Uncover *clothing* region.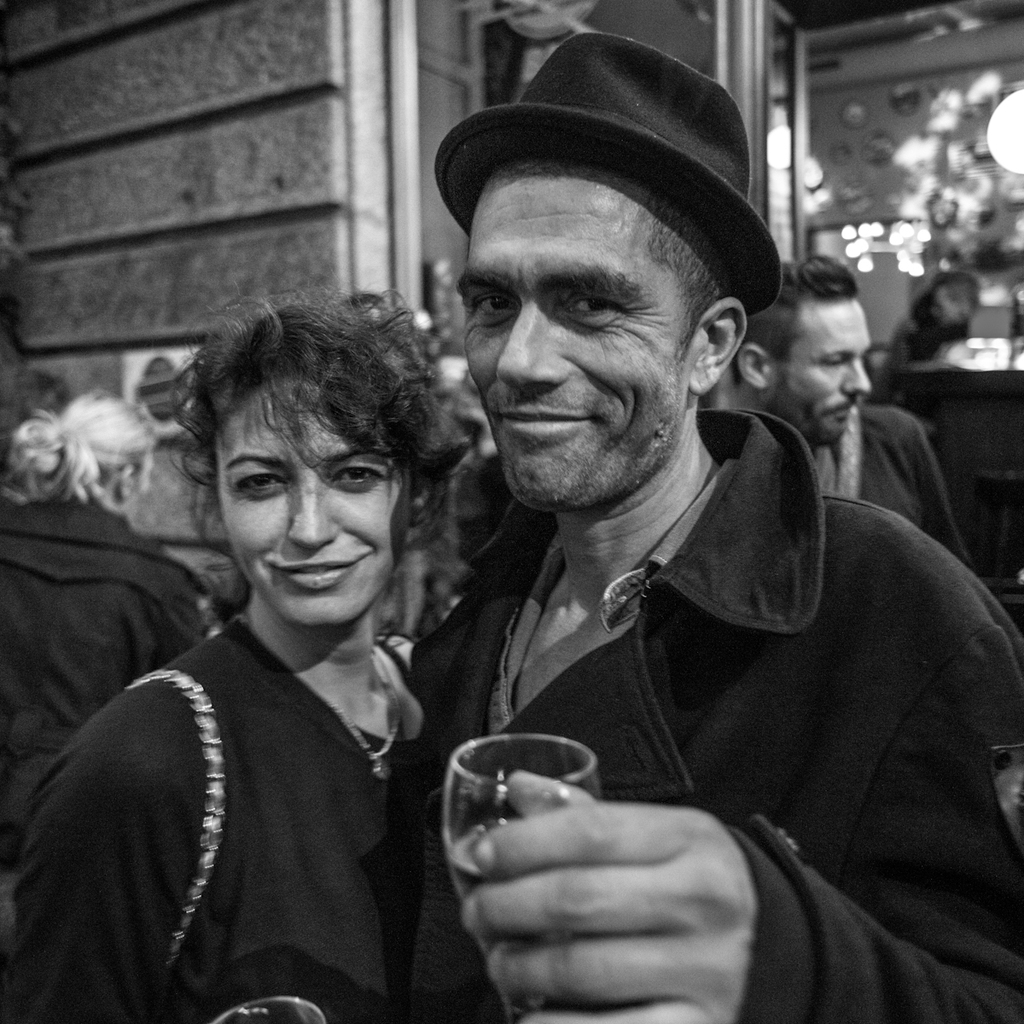
Uncovered: 806:404:976:572.
